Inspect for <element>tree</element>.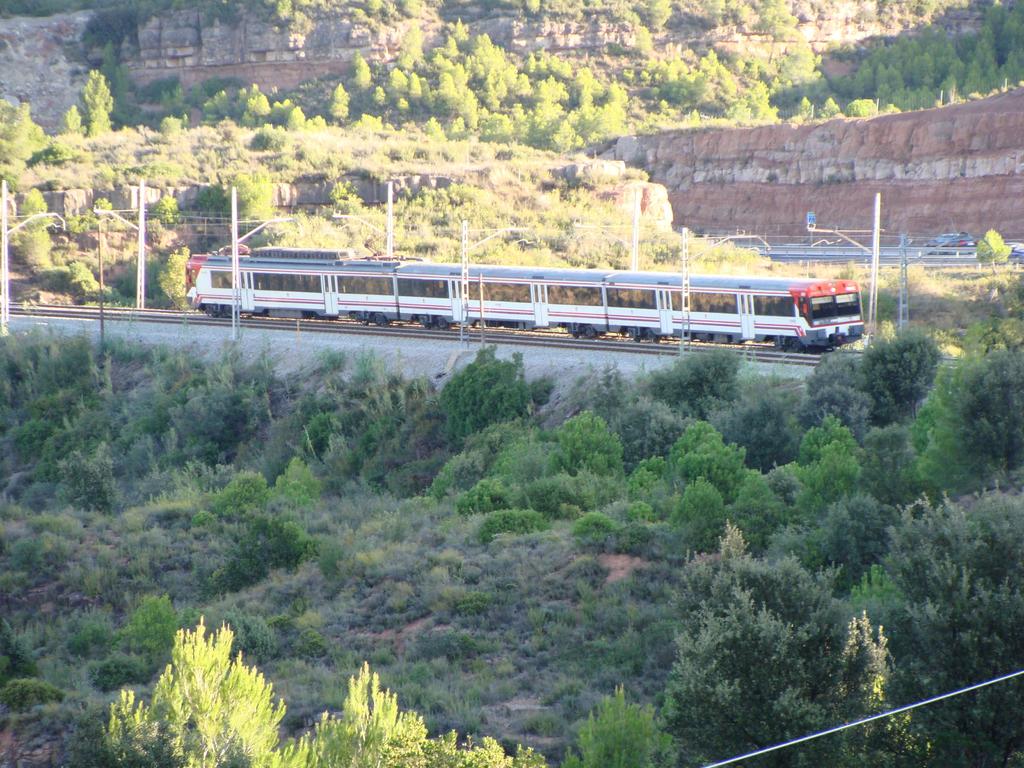
Inspection: {"left": 433, "top": 68, "right": 461, "bottom": 102}.
